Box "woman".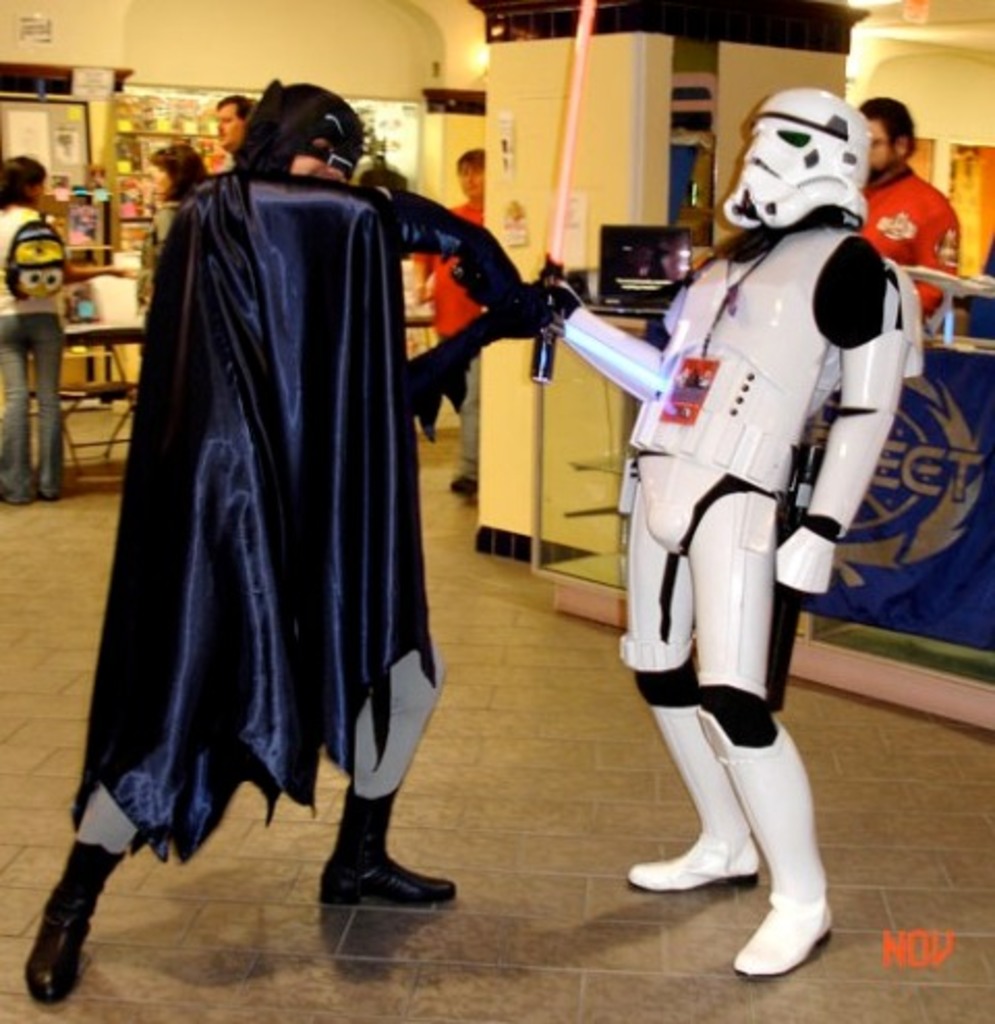
(x1=0, y1=153, x2=145, y2=508).
